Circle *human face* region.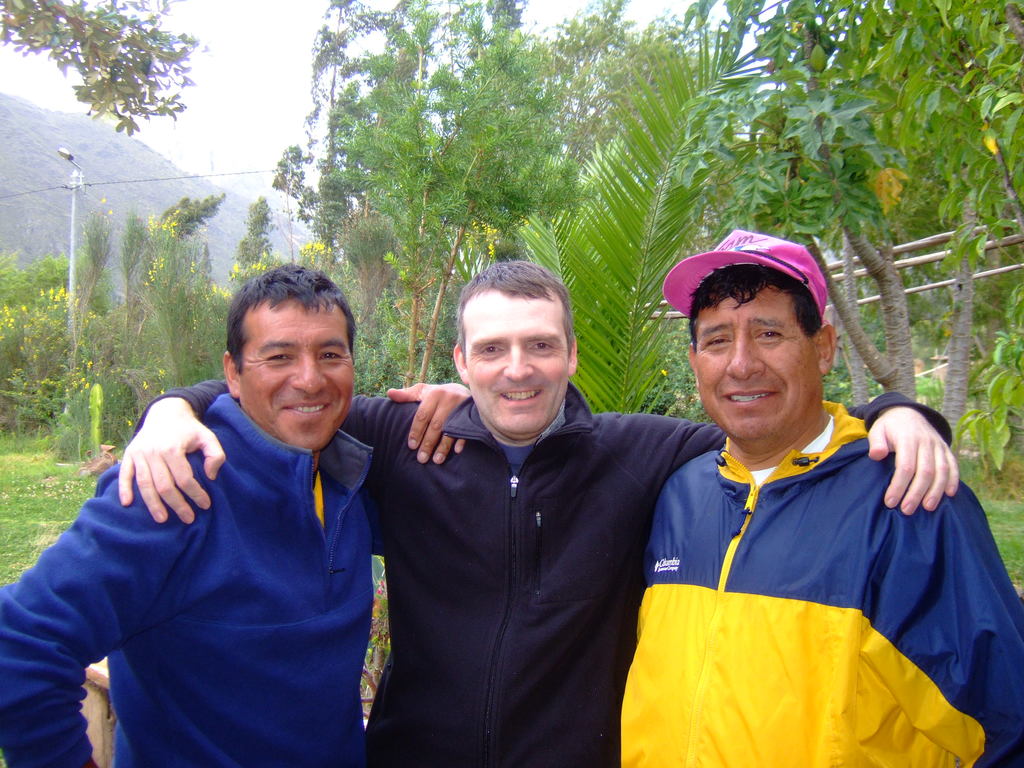
Region: x1=240, y1=298, x2=356, y2=446.
